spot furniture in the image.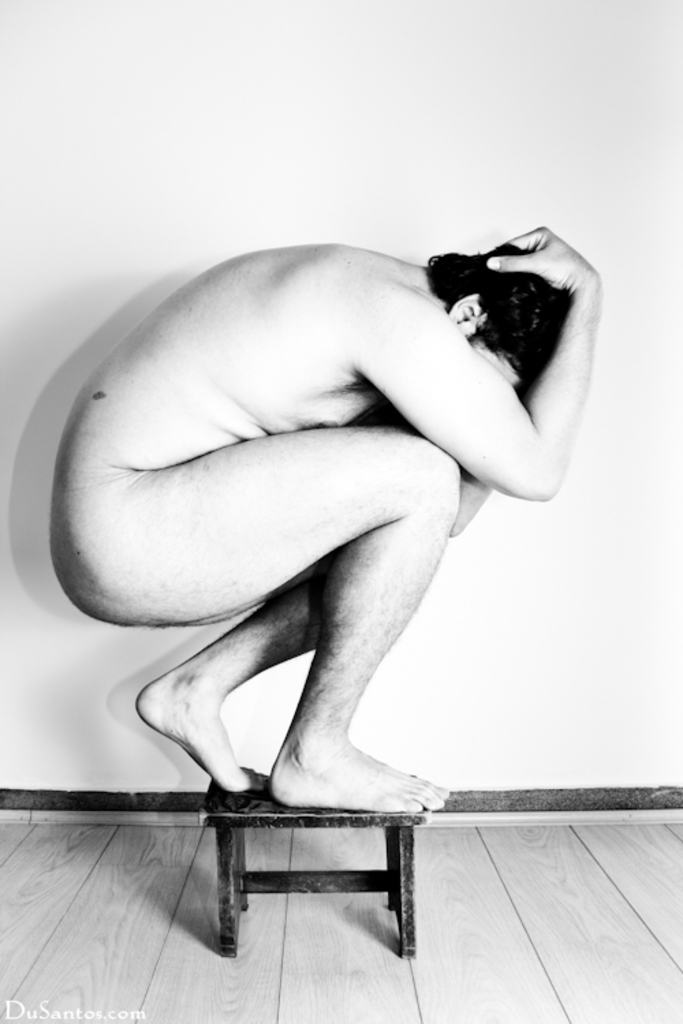
furniture found at detection(202, 778, 425, 960).
